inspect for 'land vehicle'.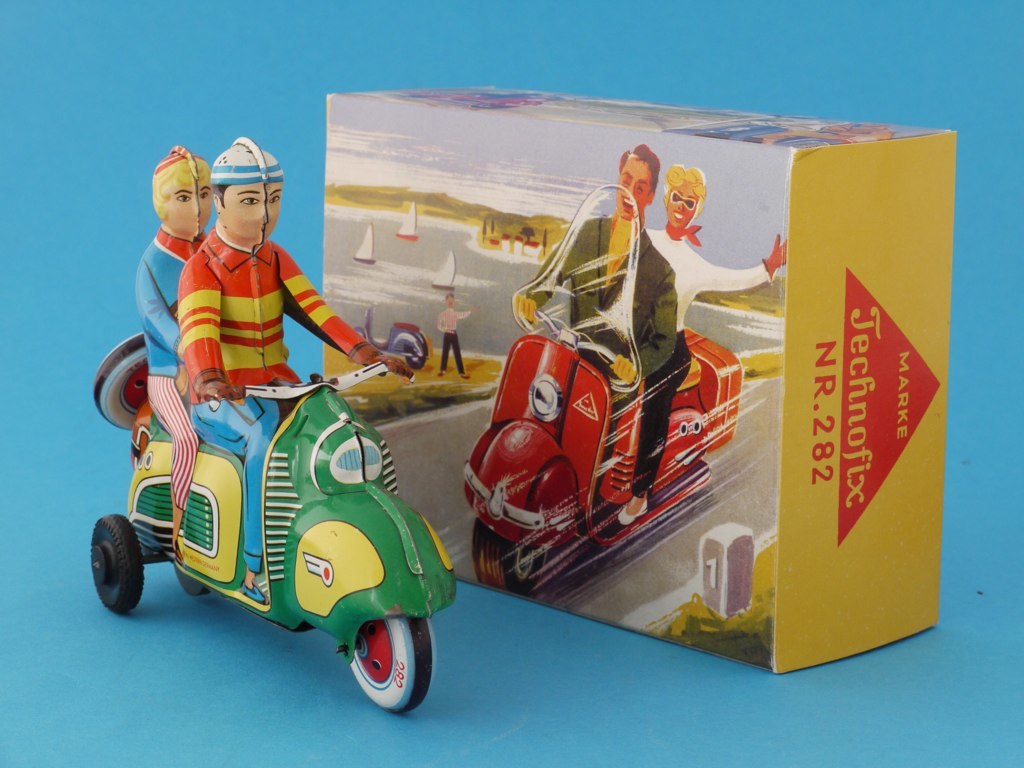
Inspection: (462, 182, 748, 599).
